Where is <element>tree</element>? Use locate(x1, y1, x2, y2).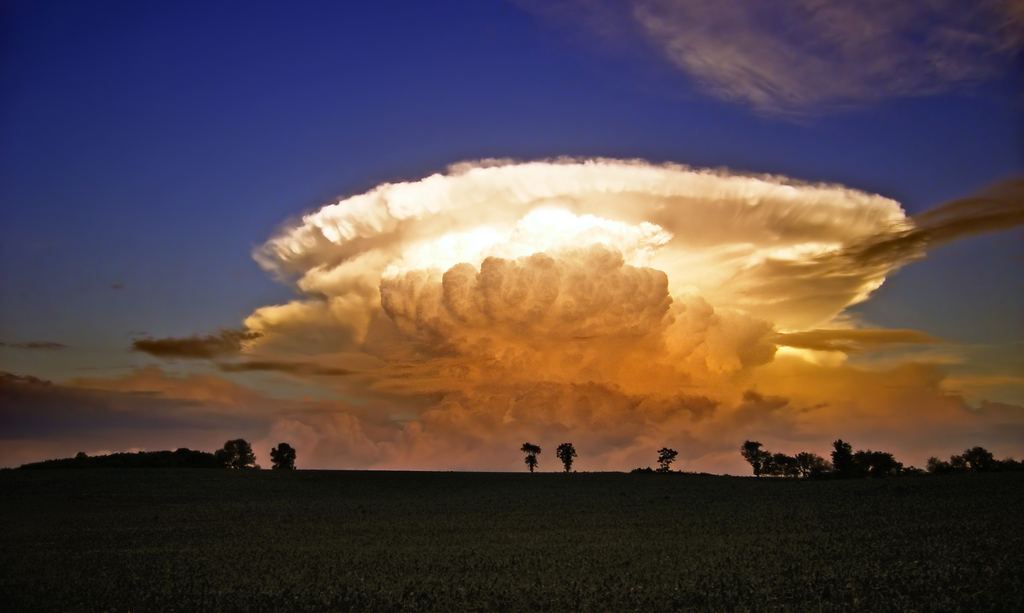
locate(268, 441, 299, 474).
